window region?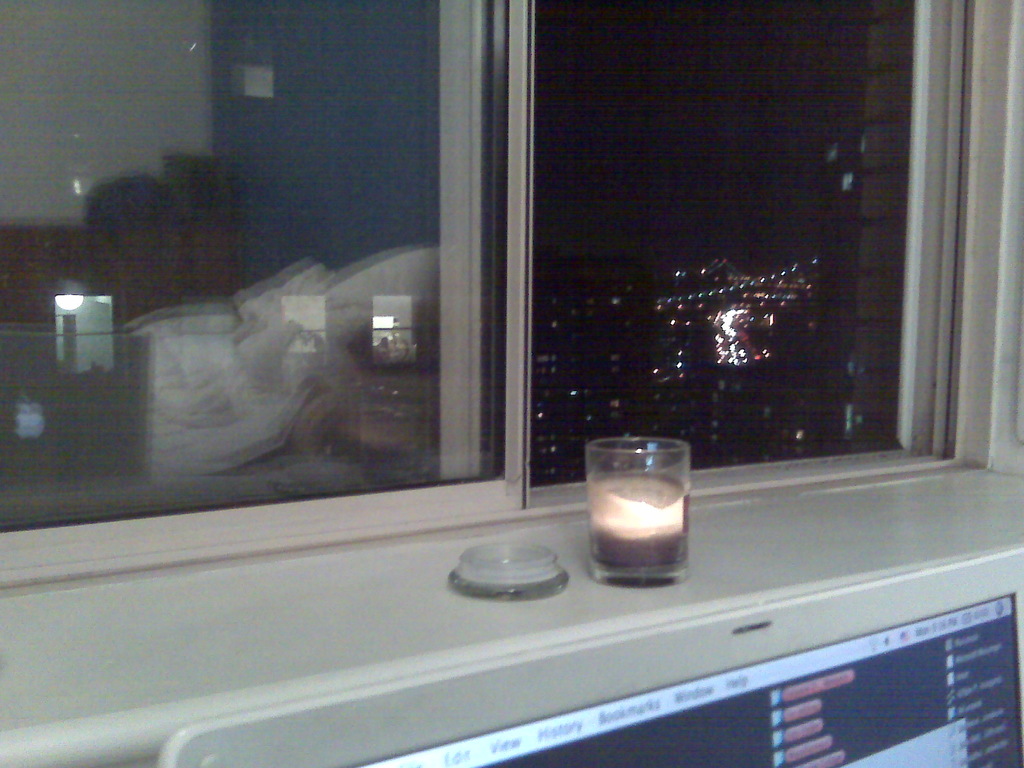
rect(0, 0, 976, 592)
